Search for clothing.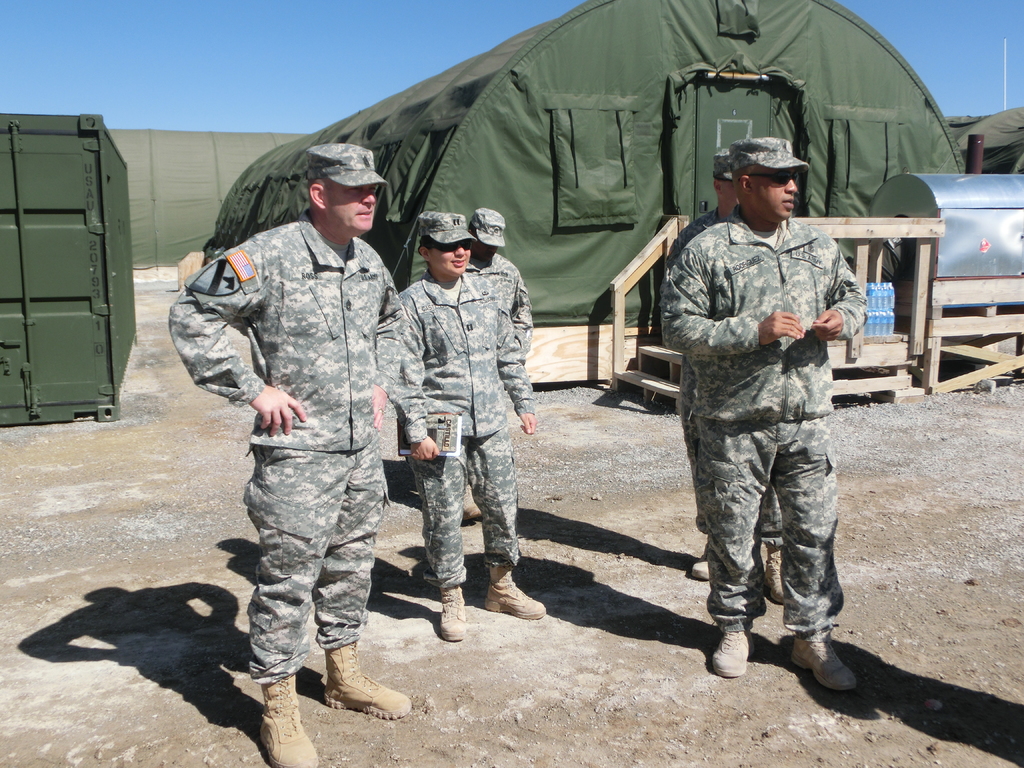
Found at bbox=(659, 208, 868, 644).
